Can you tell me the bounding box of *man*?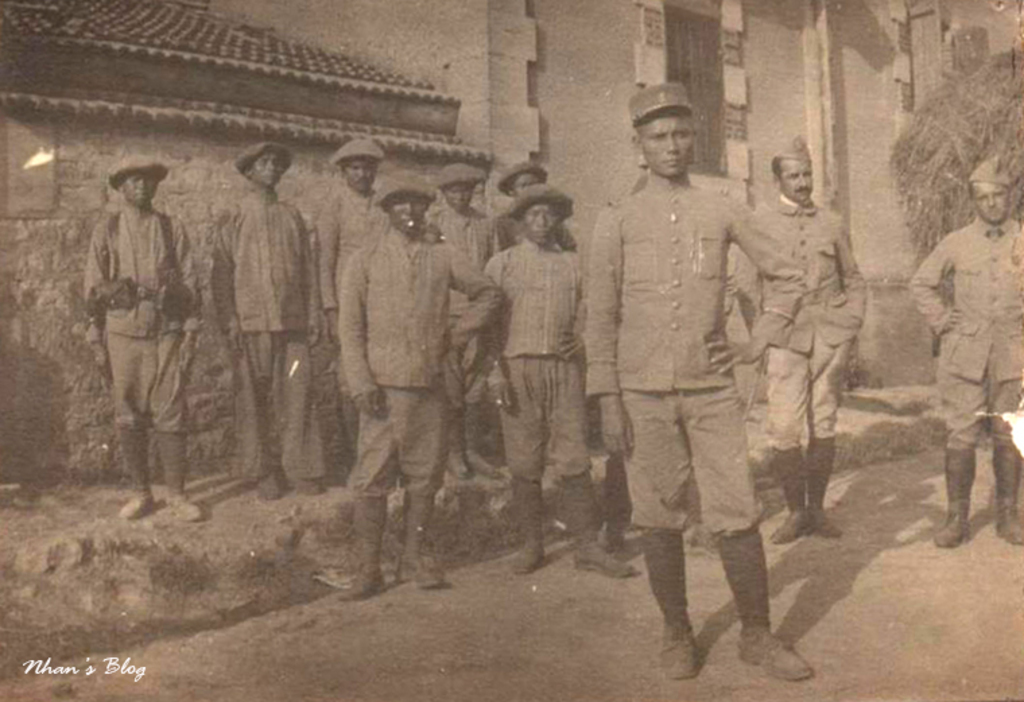
{"left": 486, "top": 158, "right": 596, "bottom": 267}.
